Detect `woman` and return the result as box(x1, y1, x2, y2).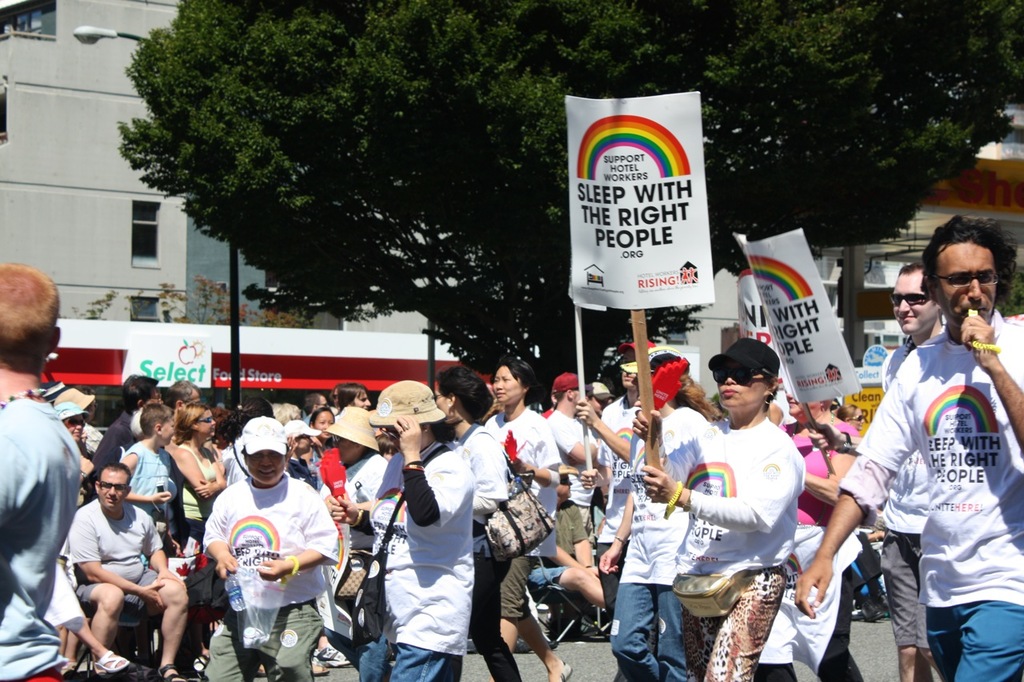
box(303, 405, 342, 458).
